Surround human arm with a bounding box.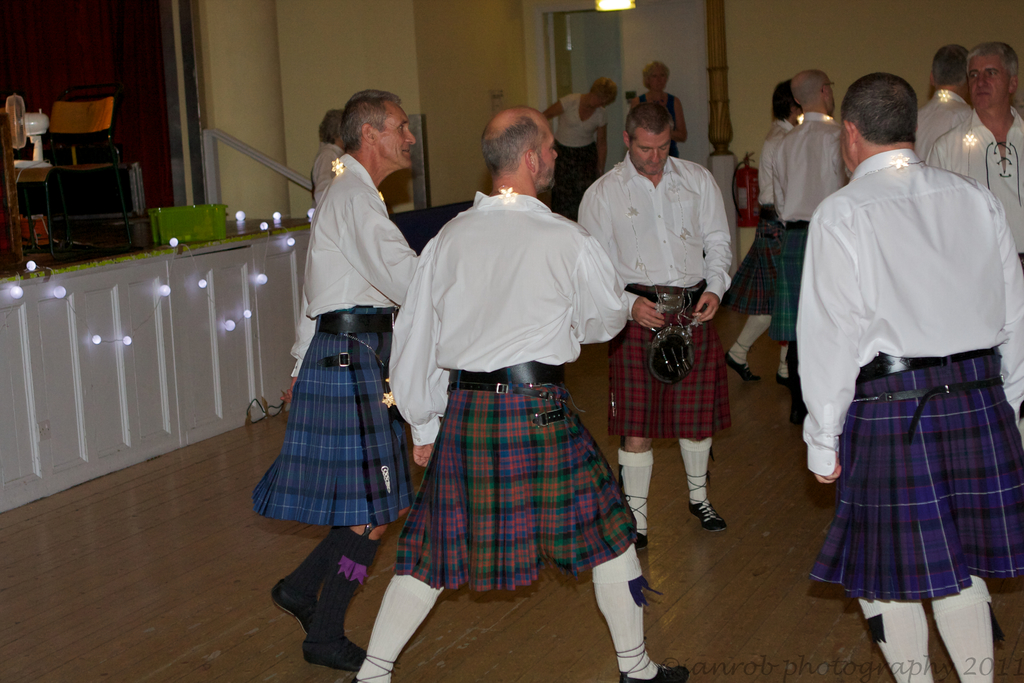
[992,186,1023,432].
